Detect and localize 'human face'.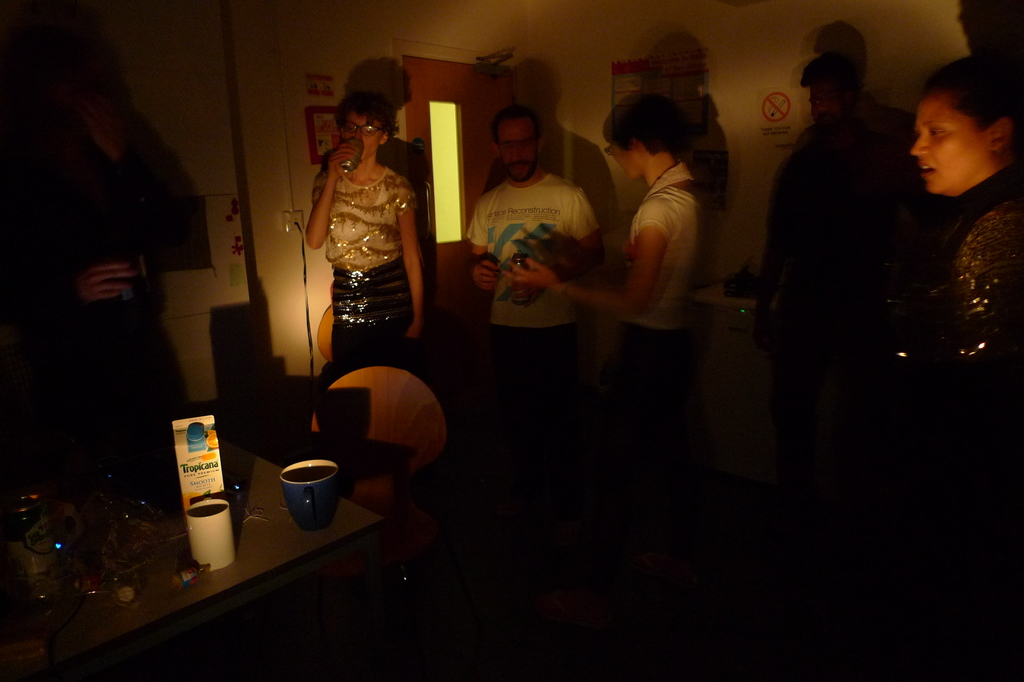
Localized at (902, 90, 987, 211).
